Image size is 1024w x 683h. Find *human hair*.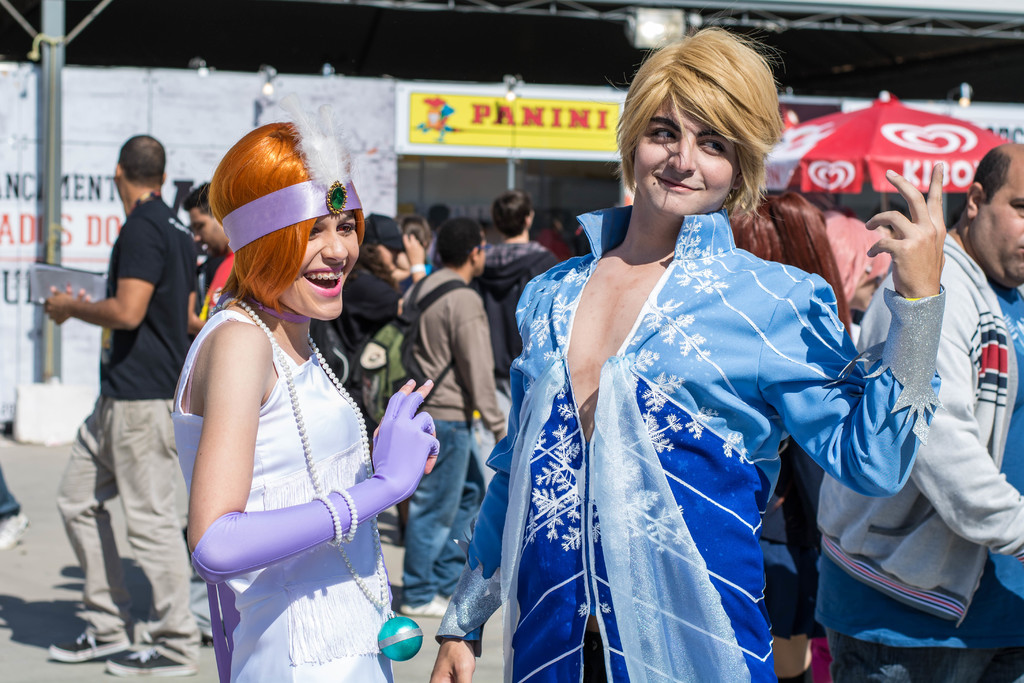
x1=490, y1=191, x2=534, y2=240.
